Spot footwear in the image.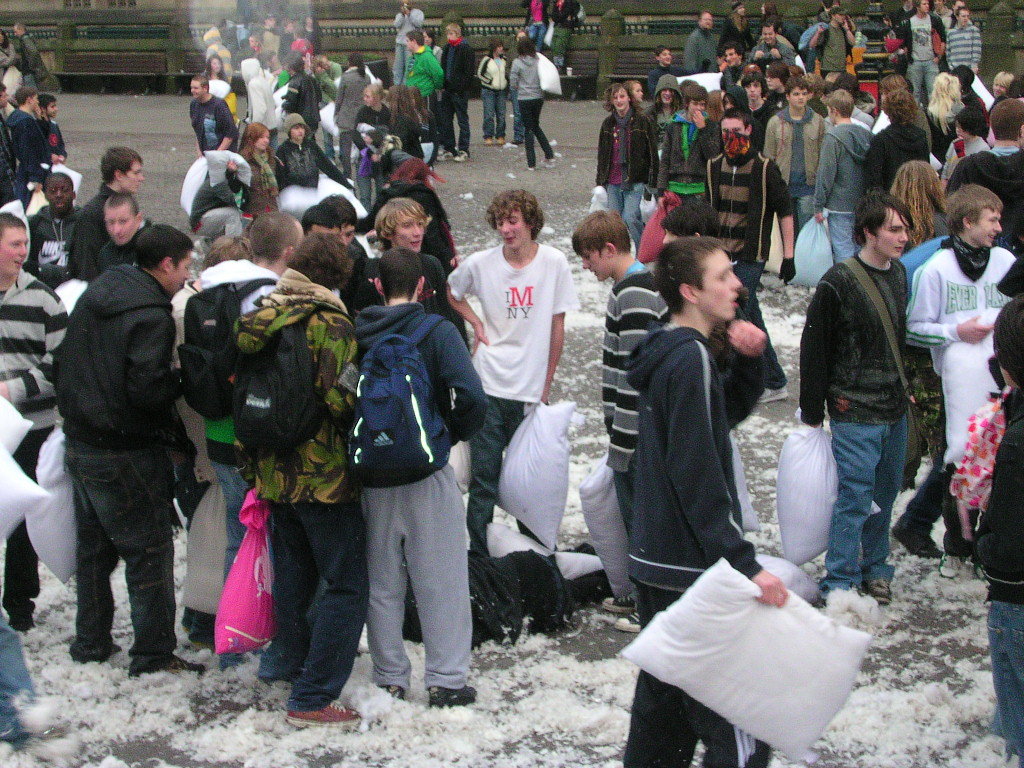
footwear found at 286/695/361/731.
